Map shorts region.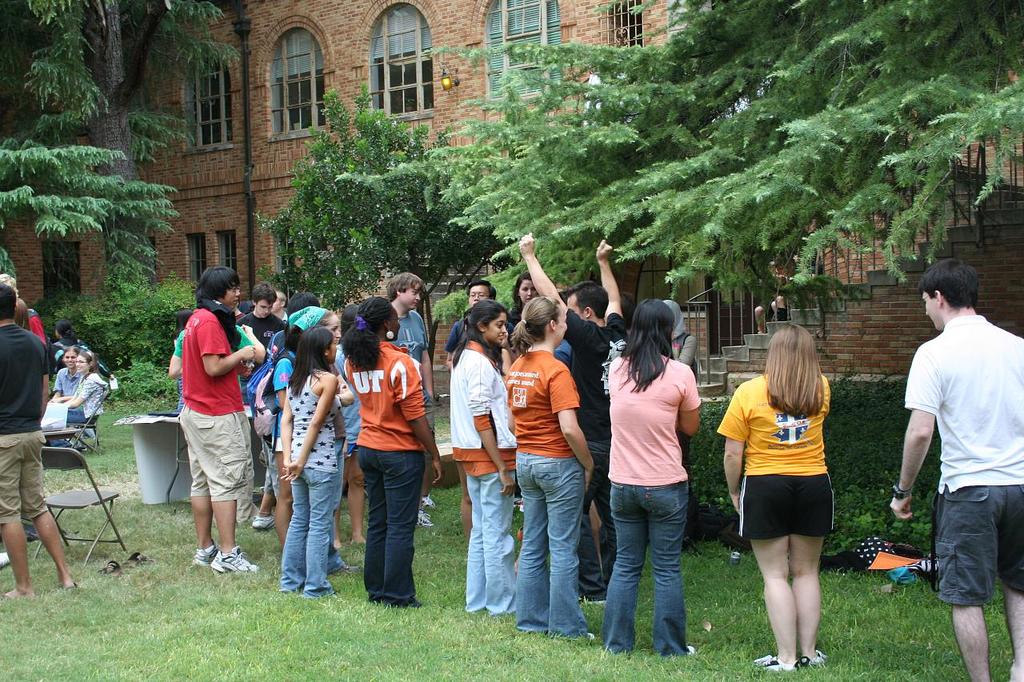
Mapped to l=420, t=391, r=435, b=458.
